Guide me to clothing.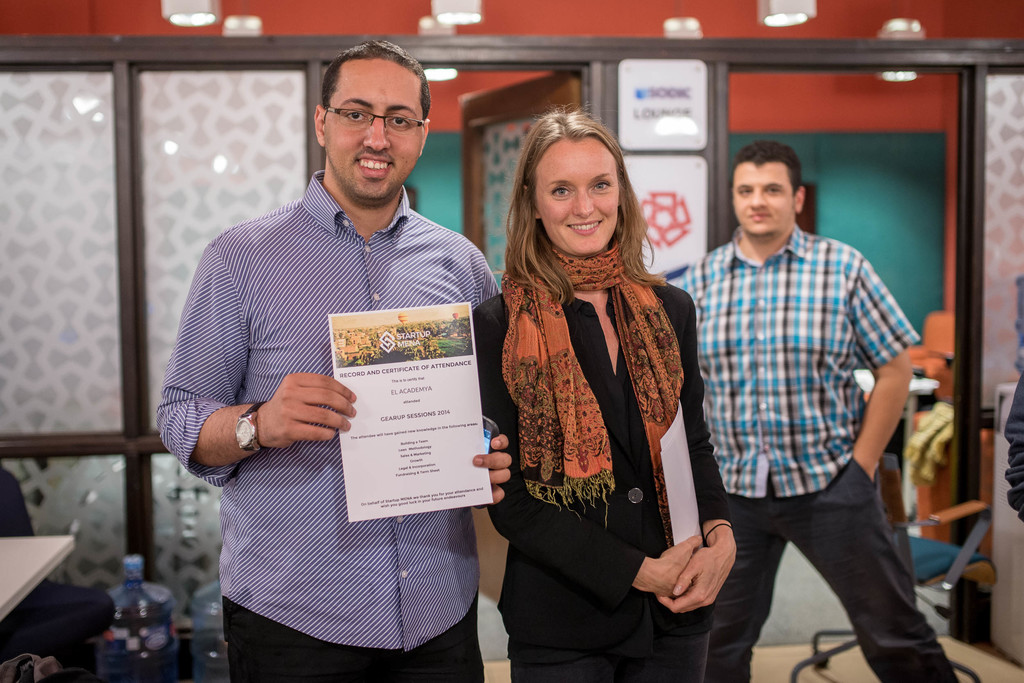
Guidance: x1=468 y1=240 x2=735 y2=682.
